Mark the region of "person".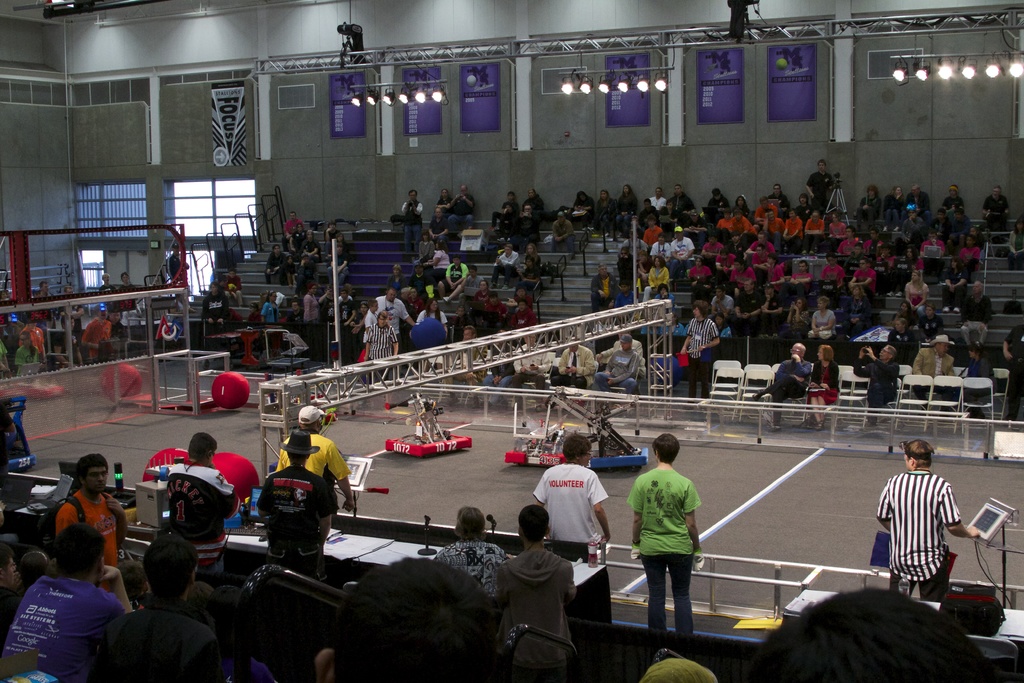
Region: rect(627, 427, 711, 625).
